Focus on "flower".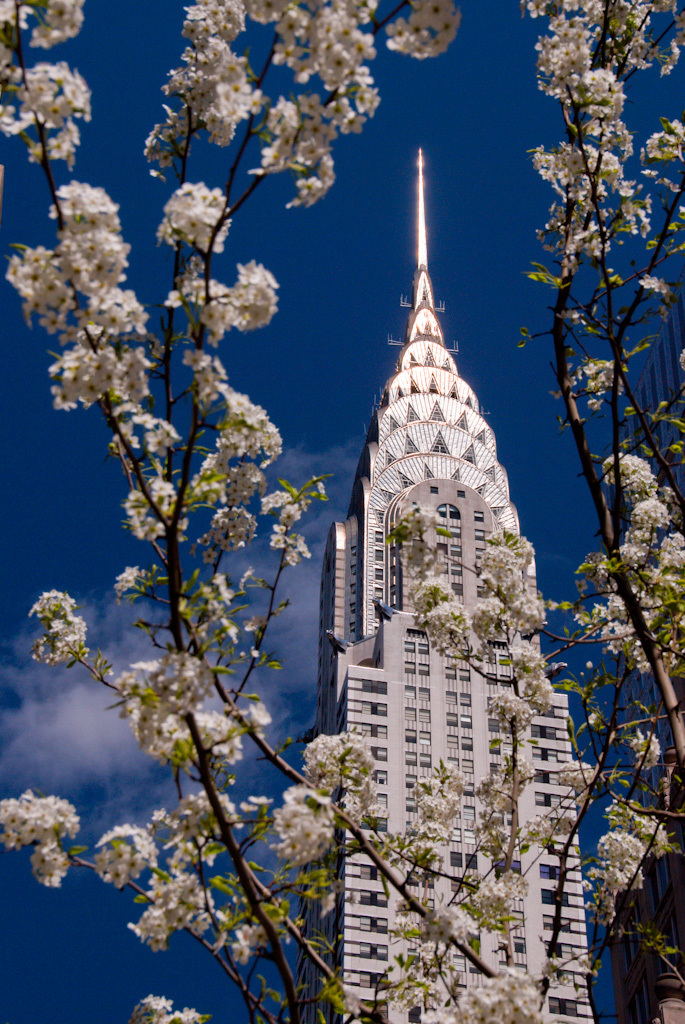
Focused at (left=201, top=507, right=254, bottom=556).
